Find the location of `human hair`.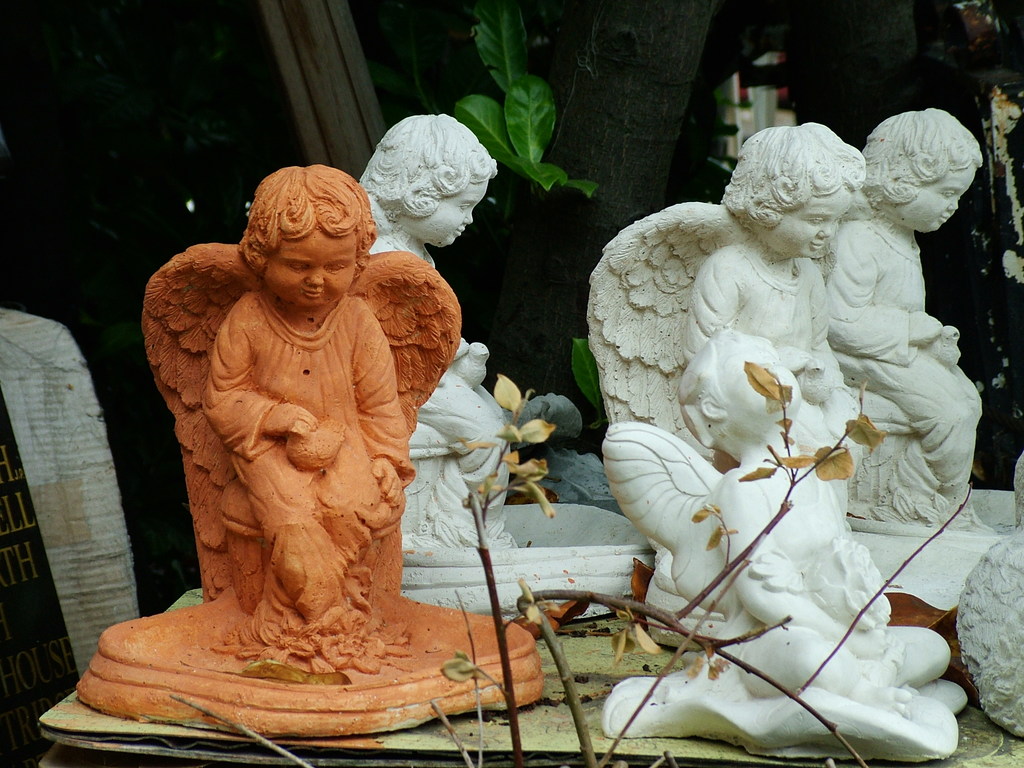
Location: <region>721, 122, 865, 228</region>.
